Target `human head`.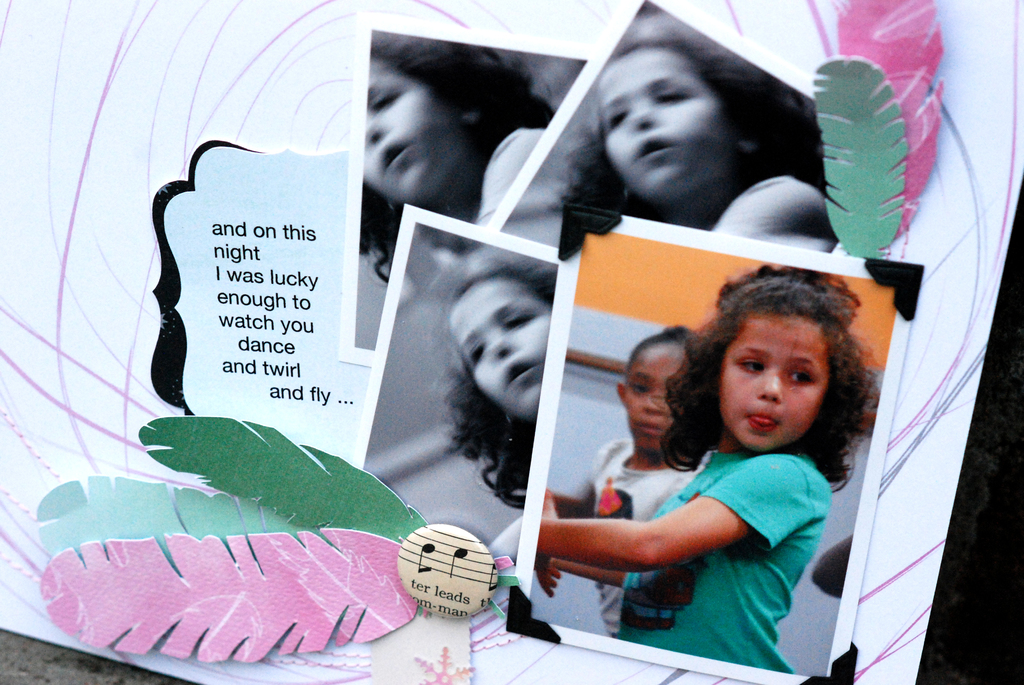
Target region: select_region(444, 272, 552, 425).
